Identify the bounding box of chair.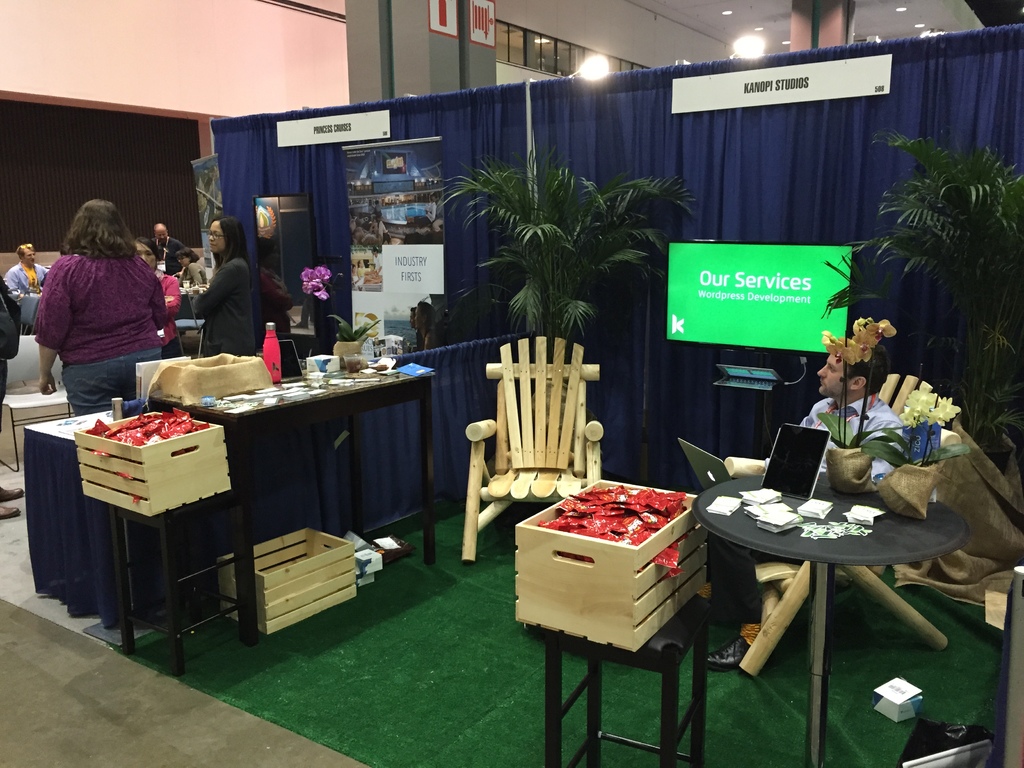
BBox(719, 373, 949, 681).
